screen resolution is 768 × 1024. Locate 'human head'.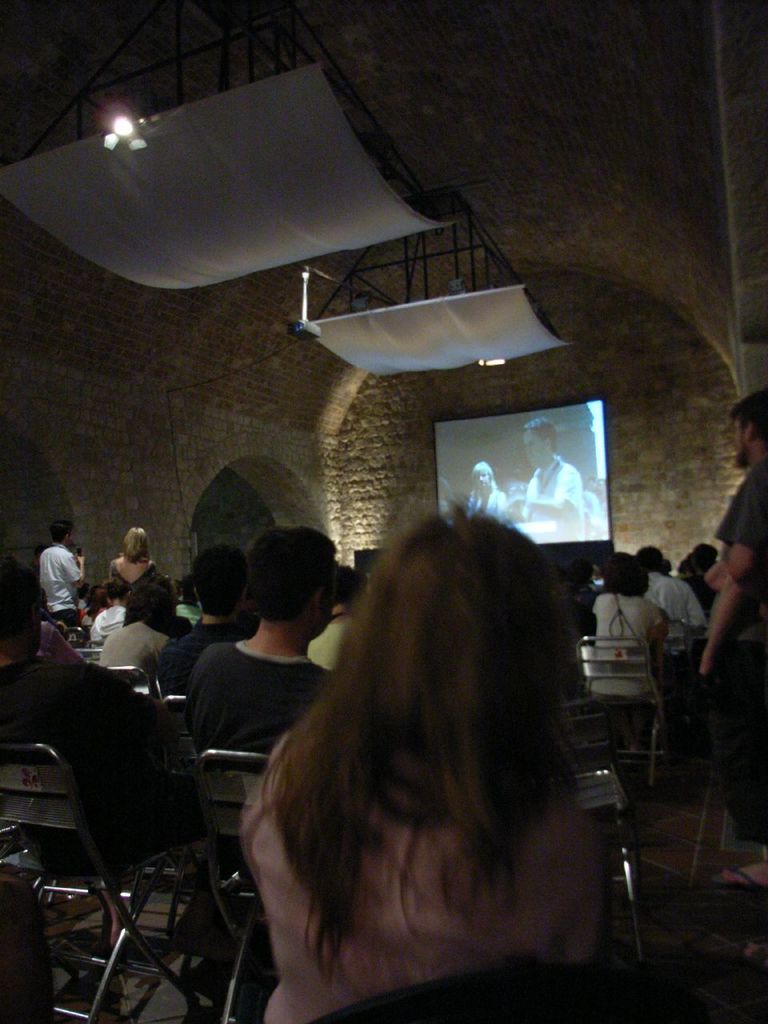
{"left": 100, "top": 580, "right": 125, "bottom": 601}.
